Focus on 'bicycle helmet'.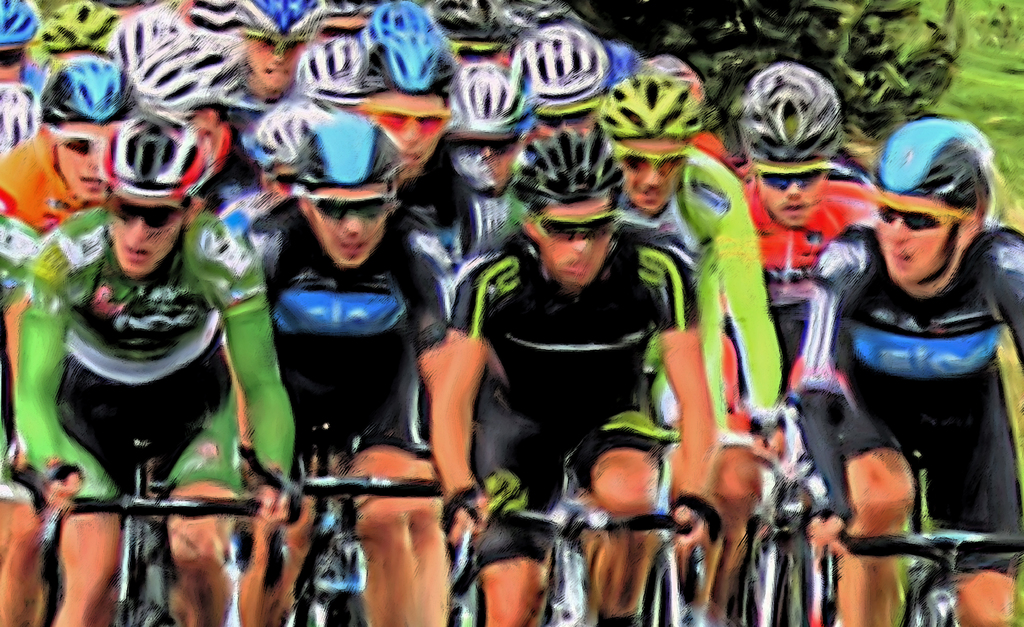
Focused at (141,36,224,126).
